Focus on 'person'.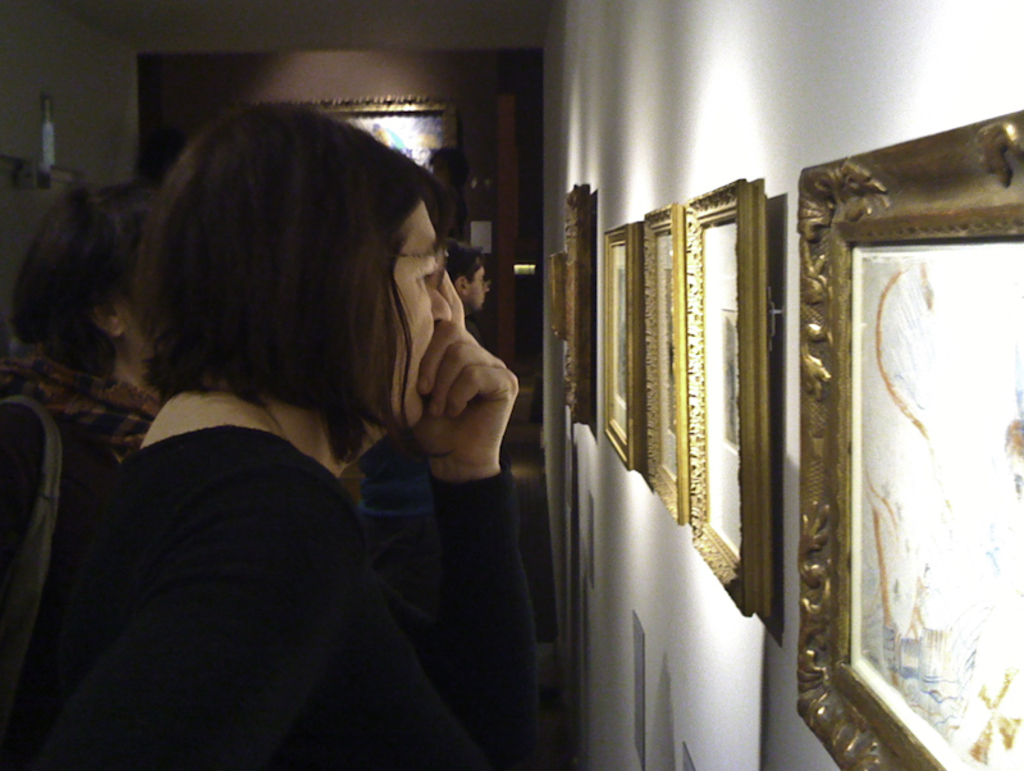
Focused at <box>356,237,493,620</box>.
